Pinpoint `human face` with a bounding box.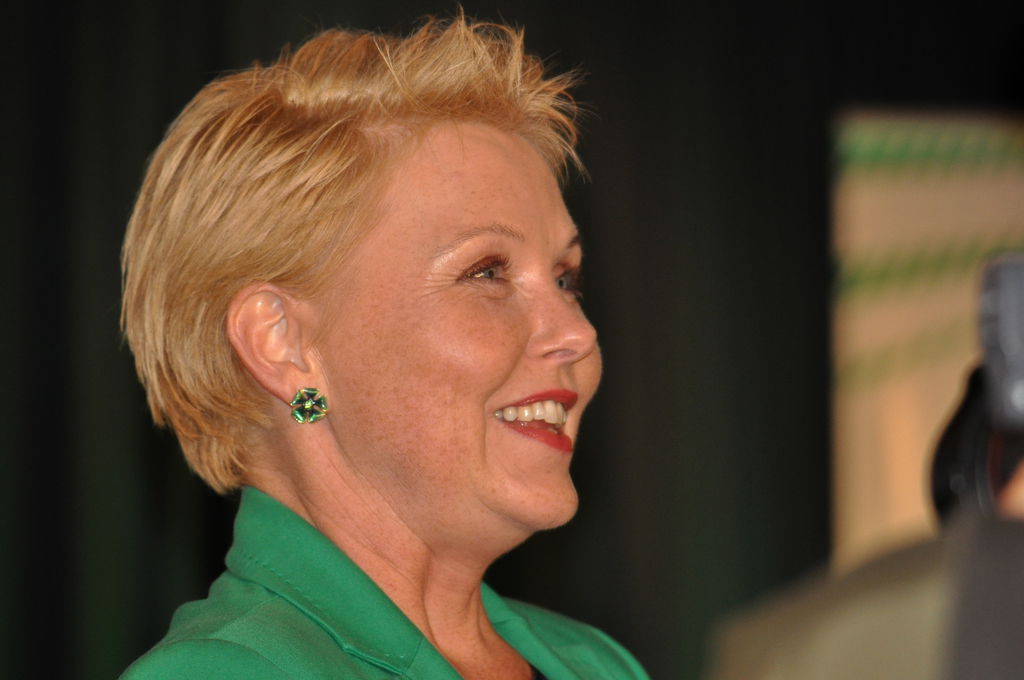
(339, 125, 605, 522).
